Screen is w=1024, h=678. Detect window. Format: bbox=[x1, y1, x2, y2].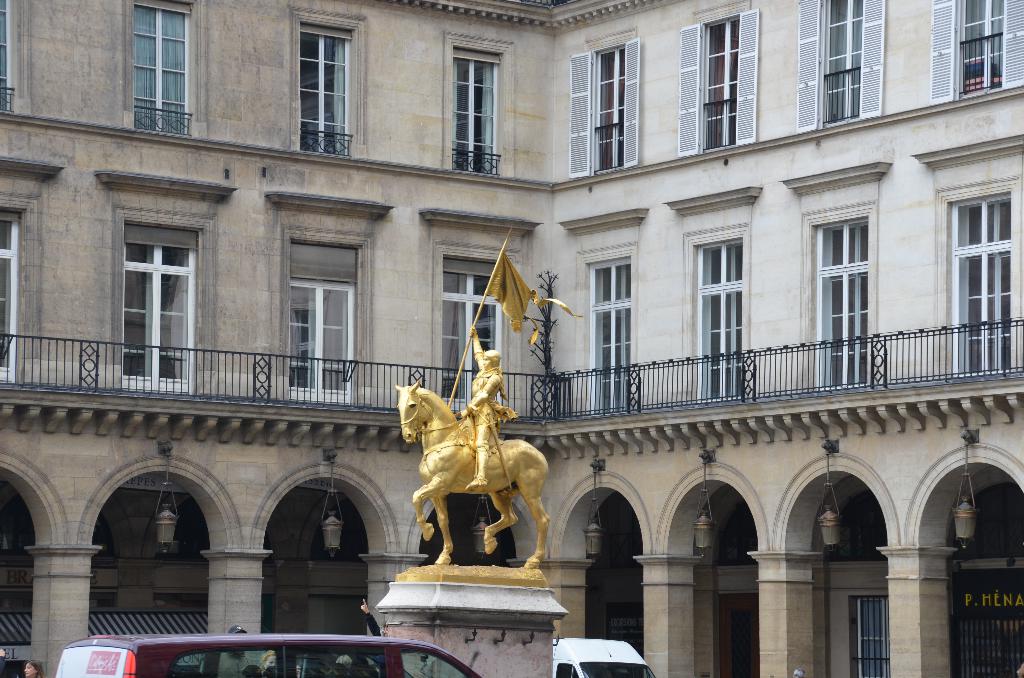
bbox=[111, 200, 199, 380].
